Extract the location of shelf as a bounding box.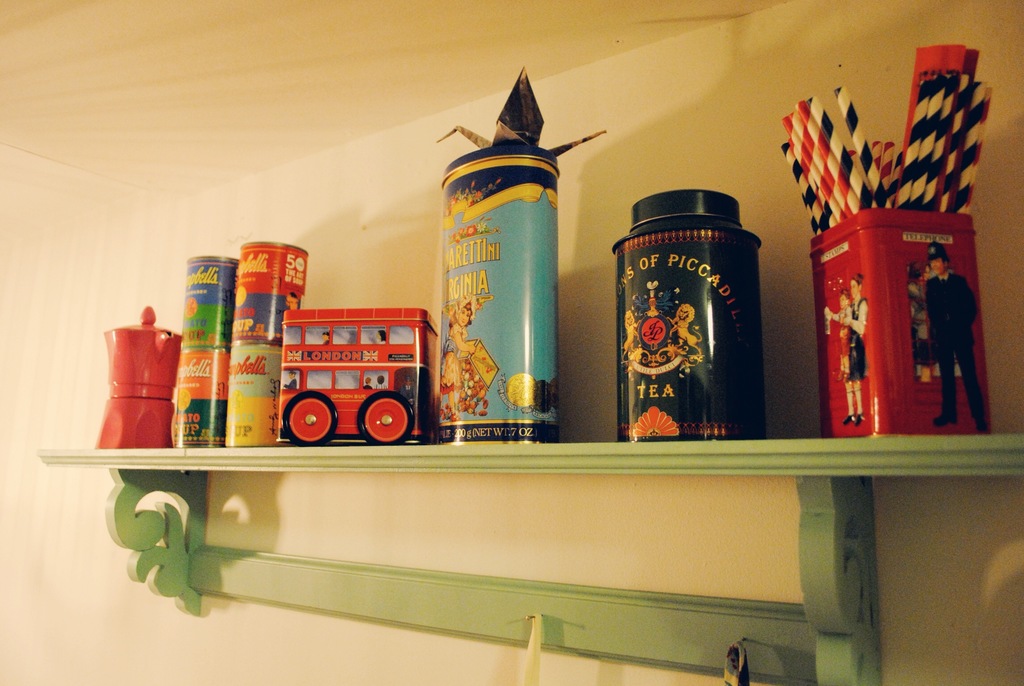
42/430/1023/680.
